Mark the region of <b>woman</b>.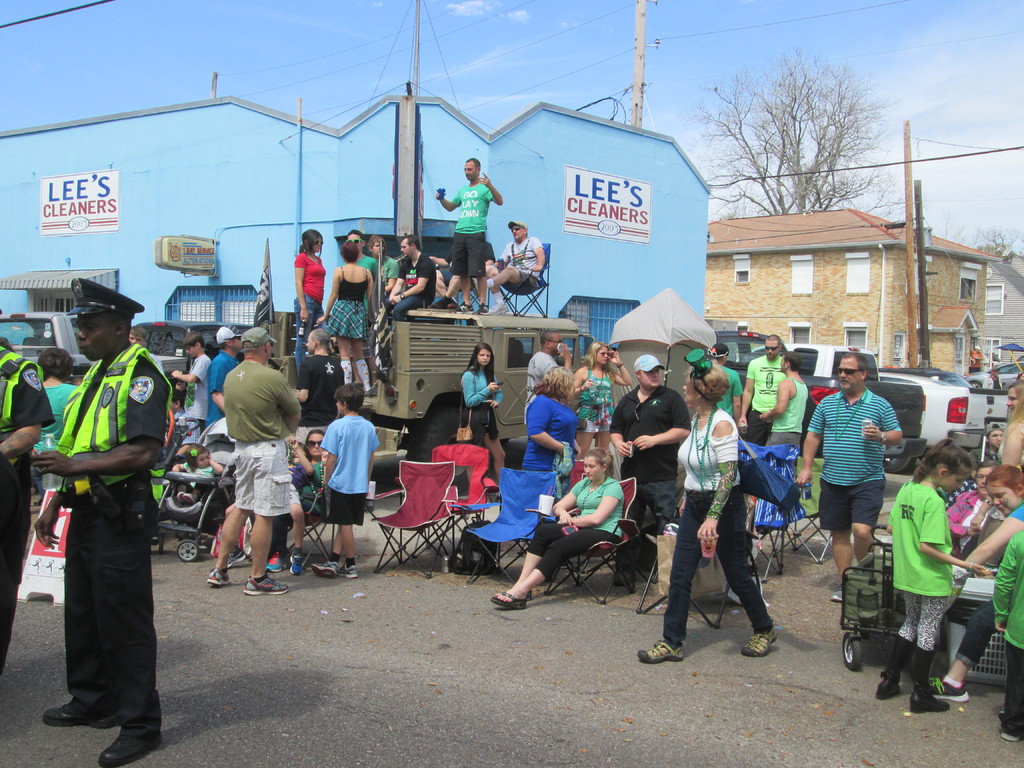
Region: box(461, 342, 506, 481).
